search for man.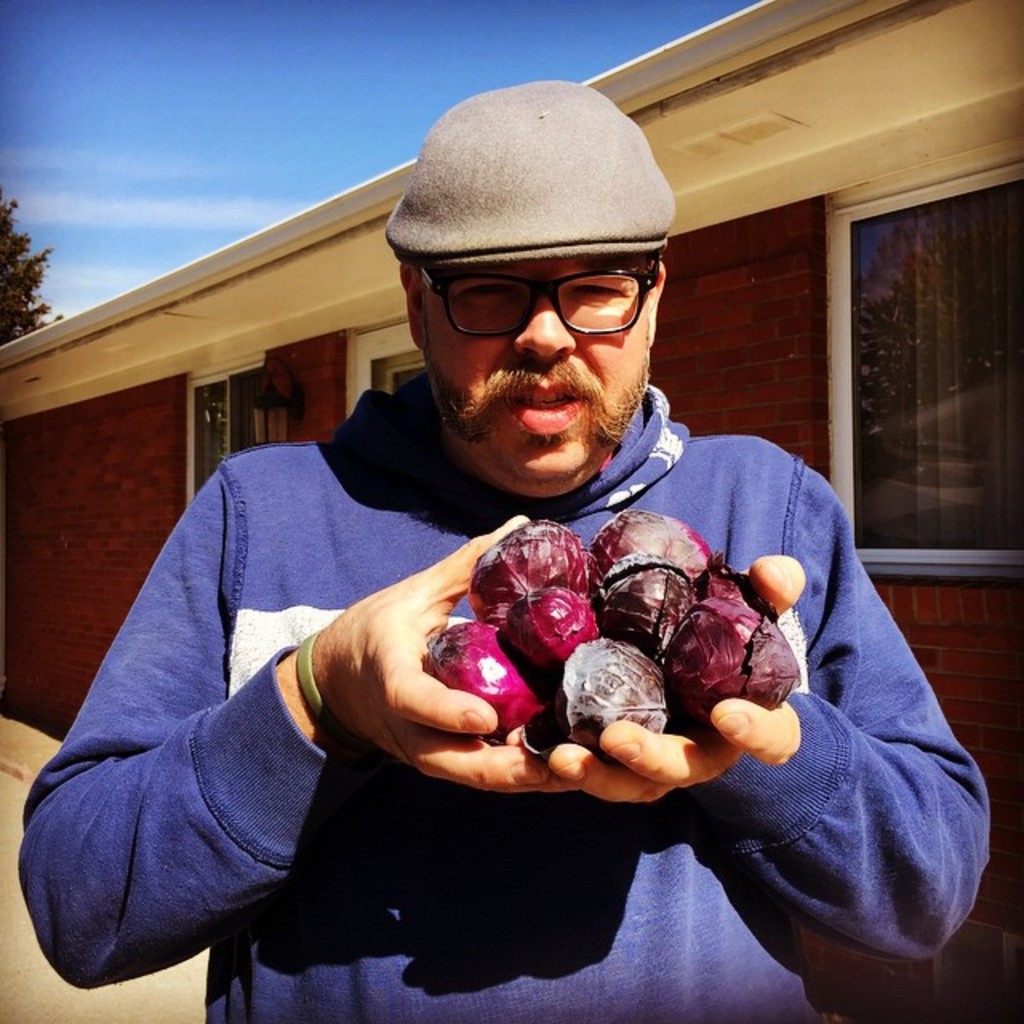
Found at <box>62,118,939,974</box>.
